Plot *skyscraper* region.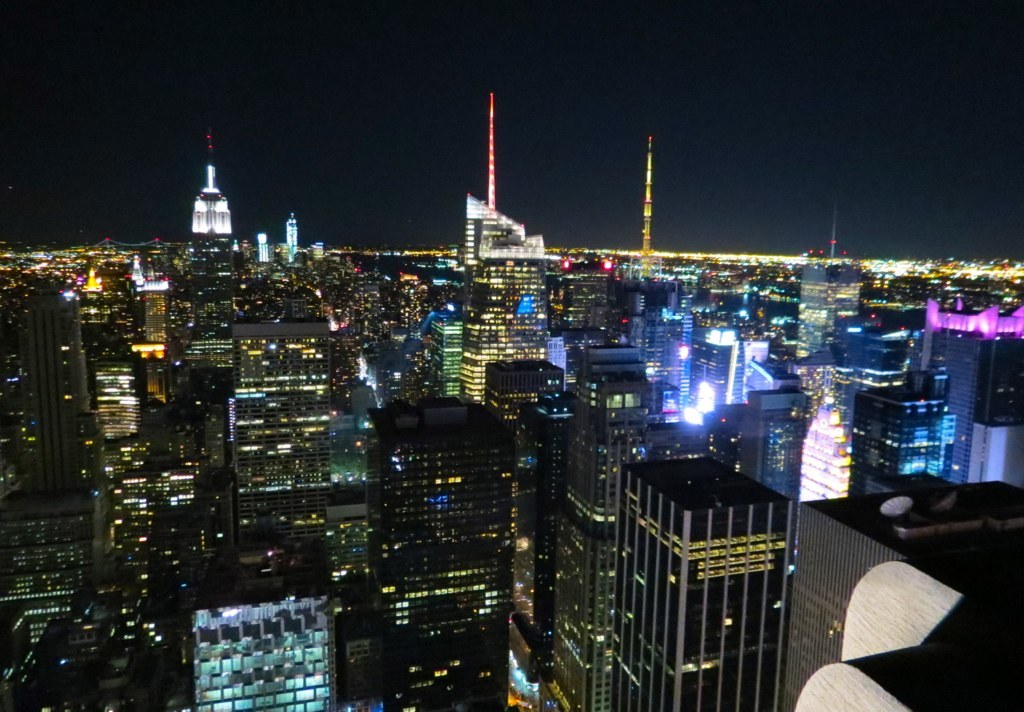
Plotted at <box>7,244,111,526</box>.
